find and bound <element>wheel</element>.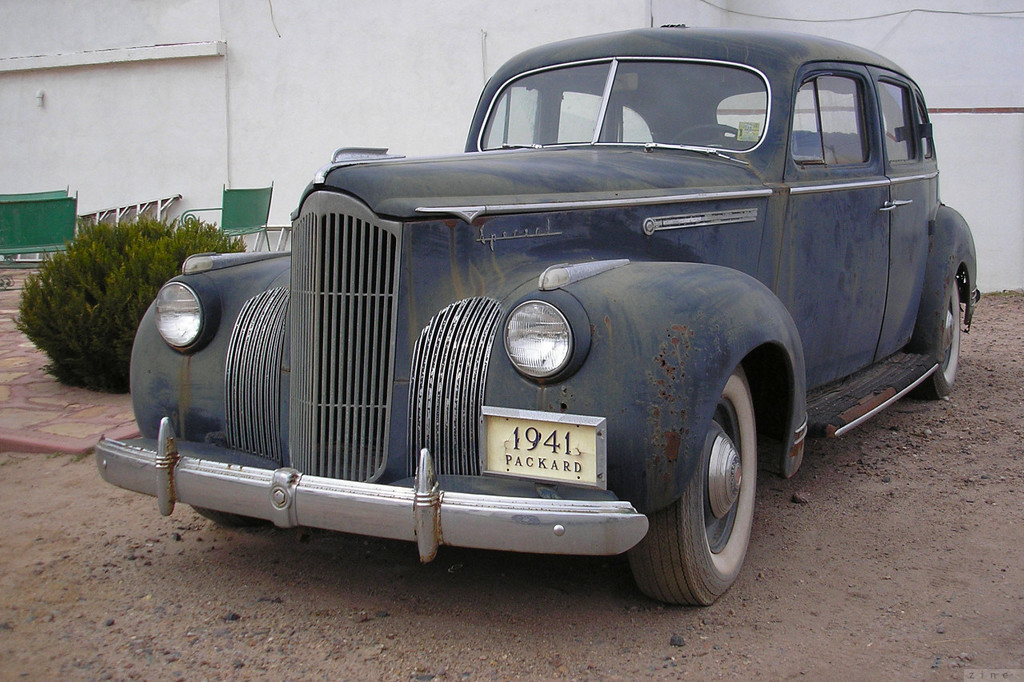
Bound: crop(646, 385, 770, 602).
